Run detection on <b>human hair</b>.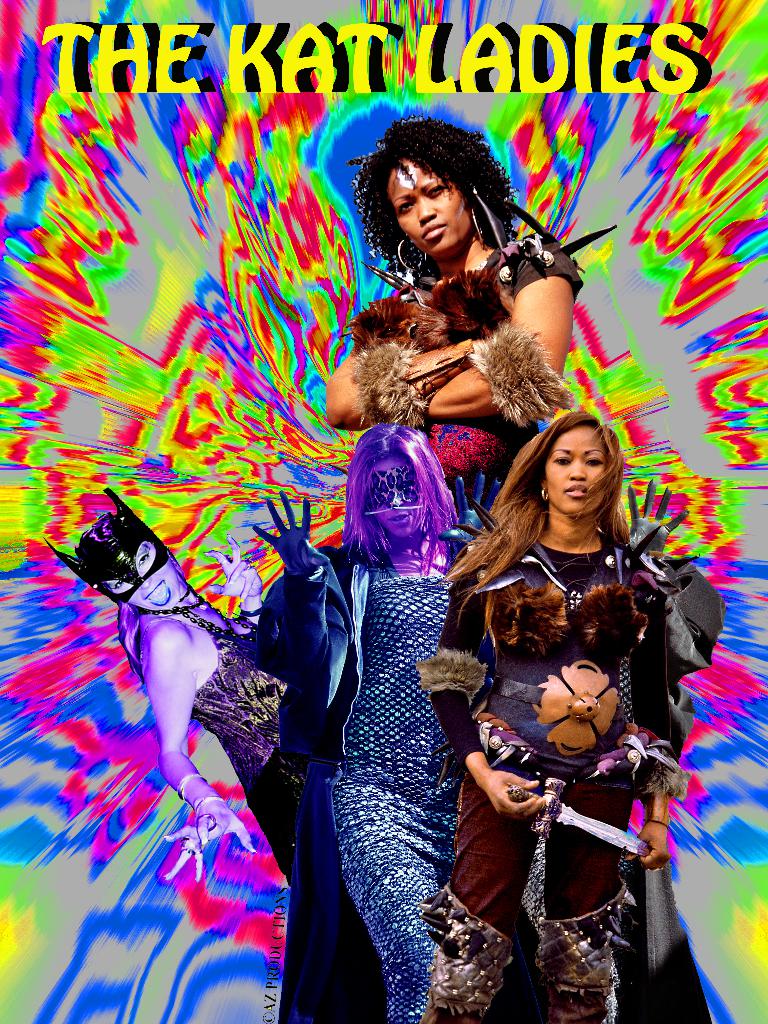
Result: x1=78, y1=515, x2=148, y2=680.
